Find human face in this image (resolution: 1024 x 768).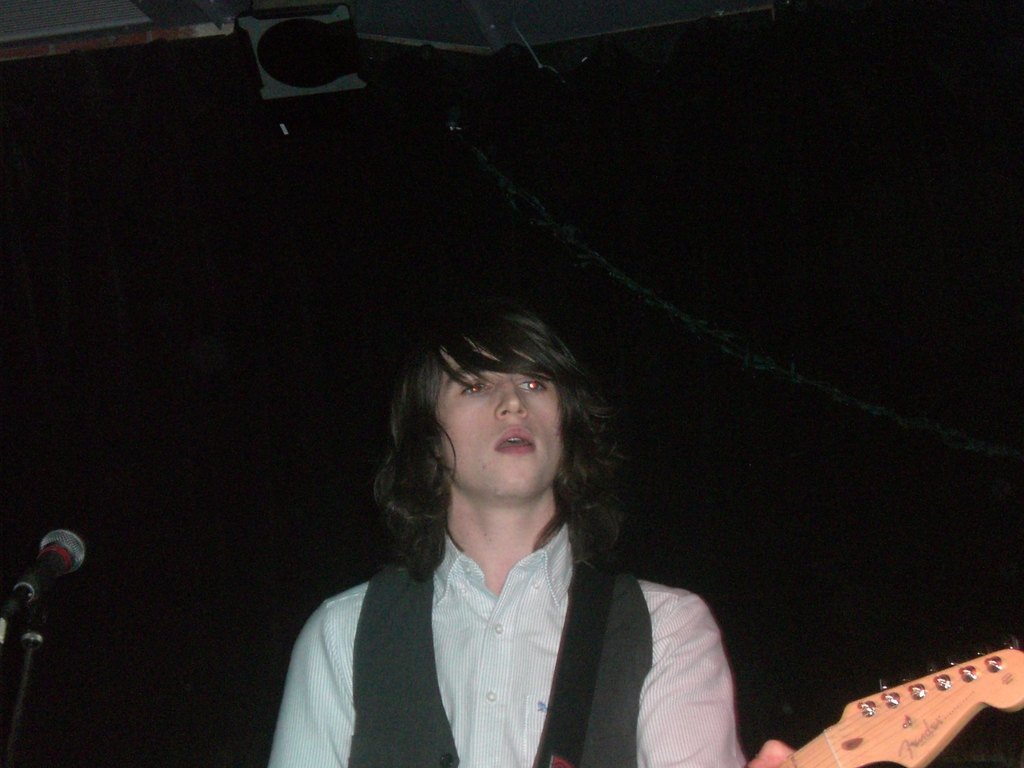
[x1=433, y1=357, x2=564, y2=497].
